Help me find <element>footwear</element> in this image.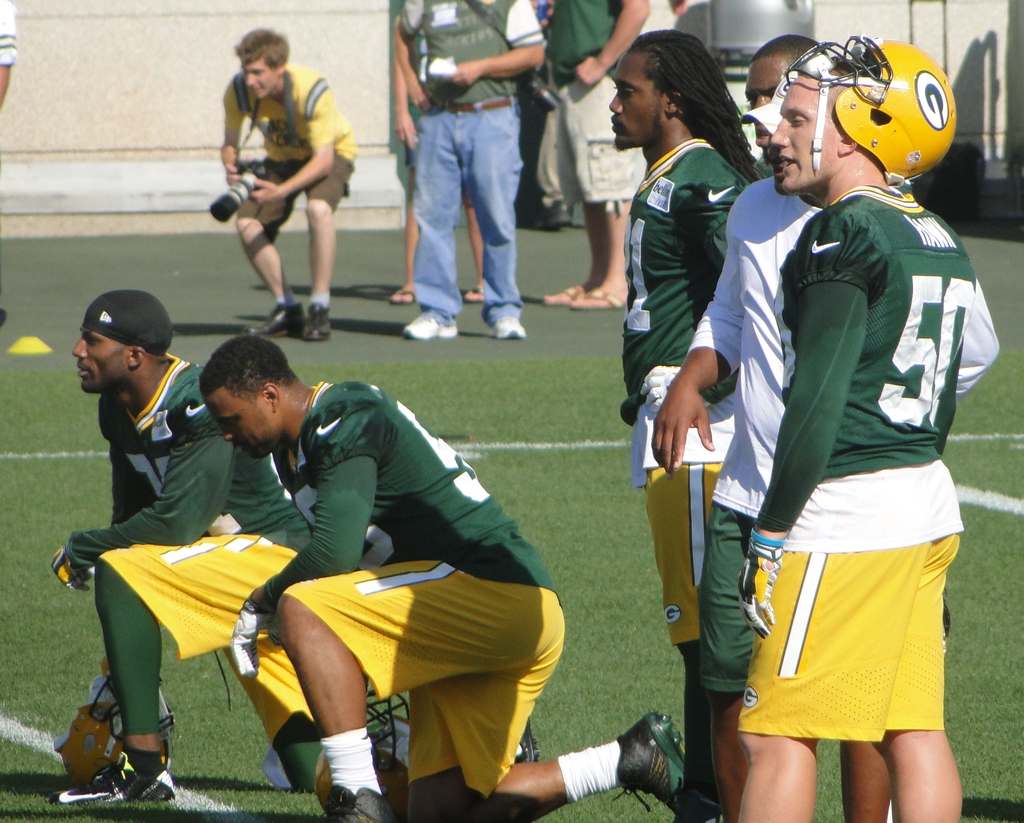
Found it: BBox(549, 289, 586, 305).
